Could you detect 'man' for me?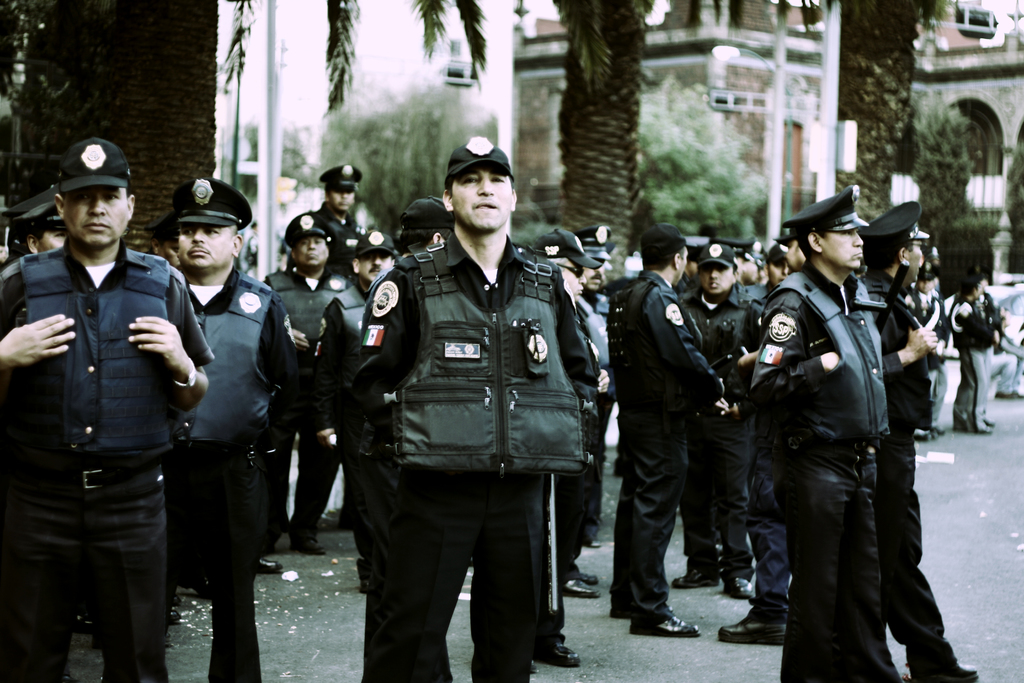
Detection result: locate(717, 231, 811, 647).
